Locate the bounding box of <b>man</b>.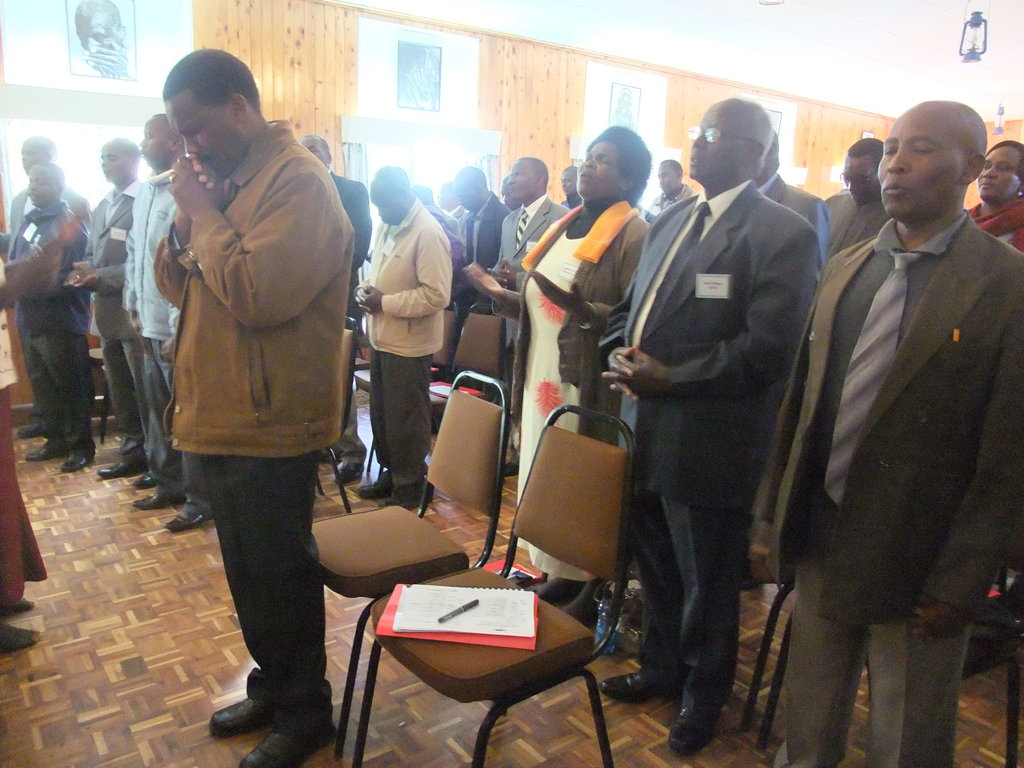
Bounding box: x1=646, y1=159, x2=694, y2=217.
